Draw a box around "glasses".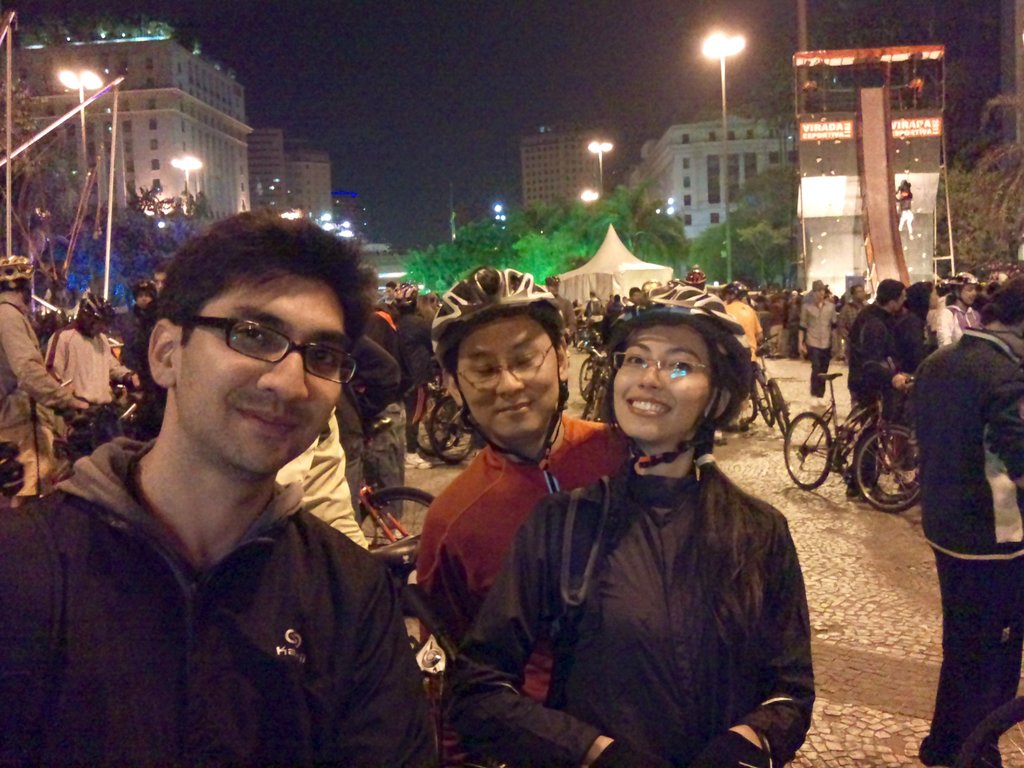
l=616, t=346, r=723, b=384.
